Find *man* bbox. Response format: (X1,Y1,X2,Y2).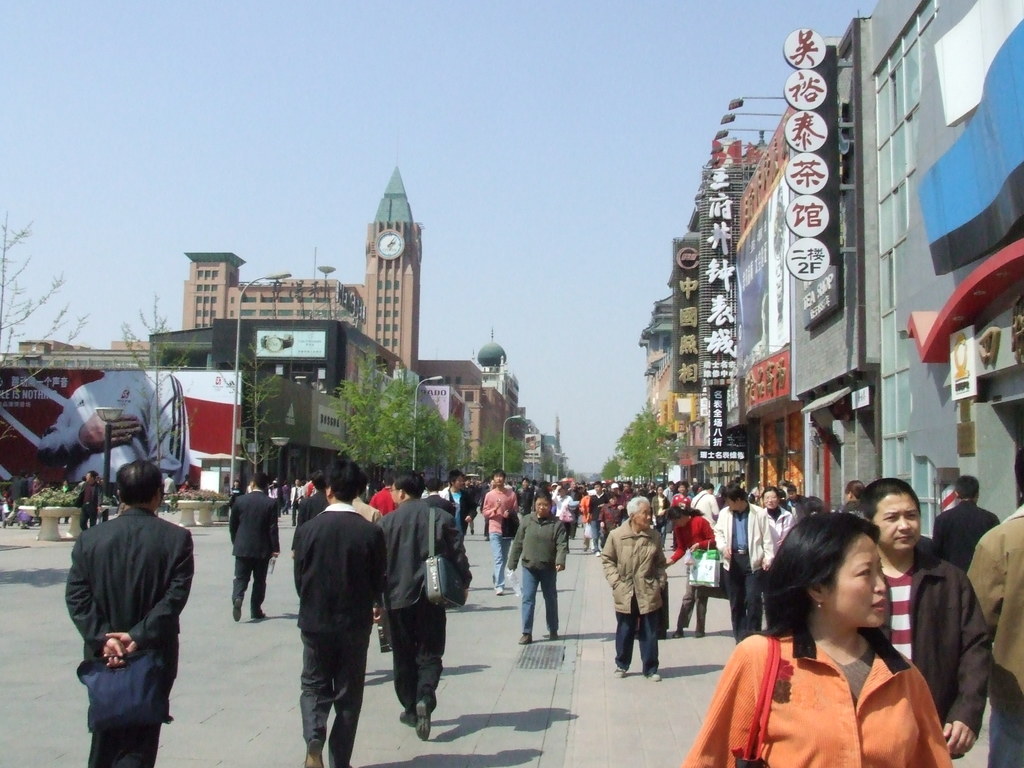
(66,472,104,543).
